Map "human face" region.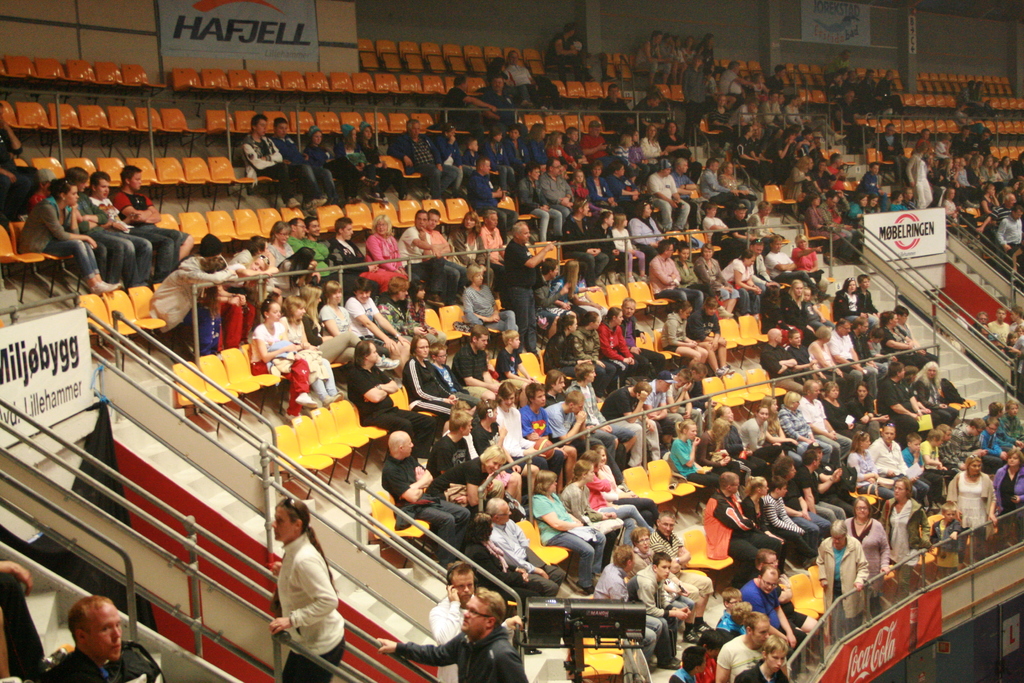
Mapped to x1=666, y1=242, x2=673, y2=254.
